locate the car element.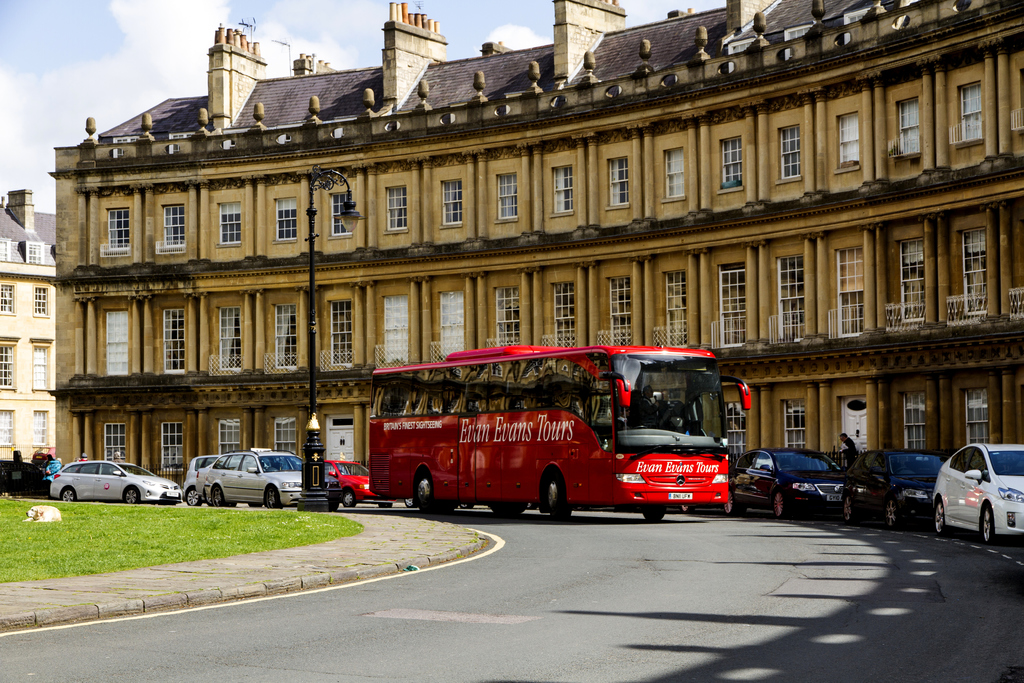
Element bbox: 31:445:56:463.
